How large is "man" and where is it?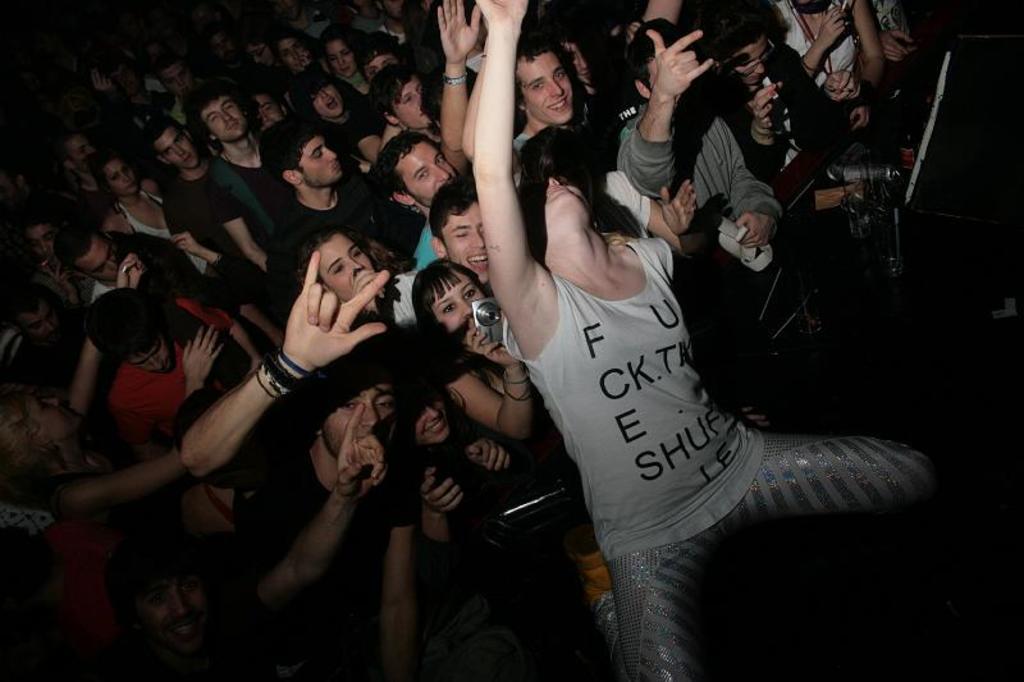
Bounding box: <bbox>239, 343, 428, 681</bbox>.
